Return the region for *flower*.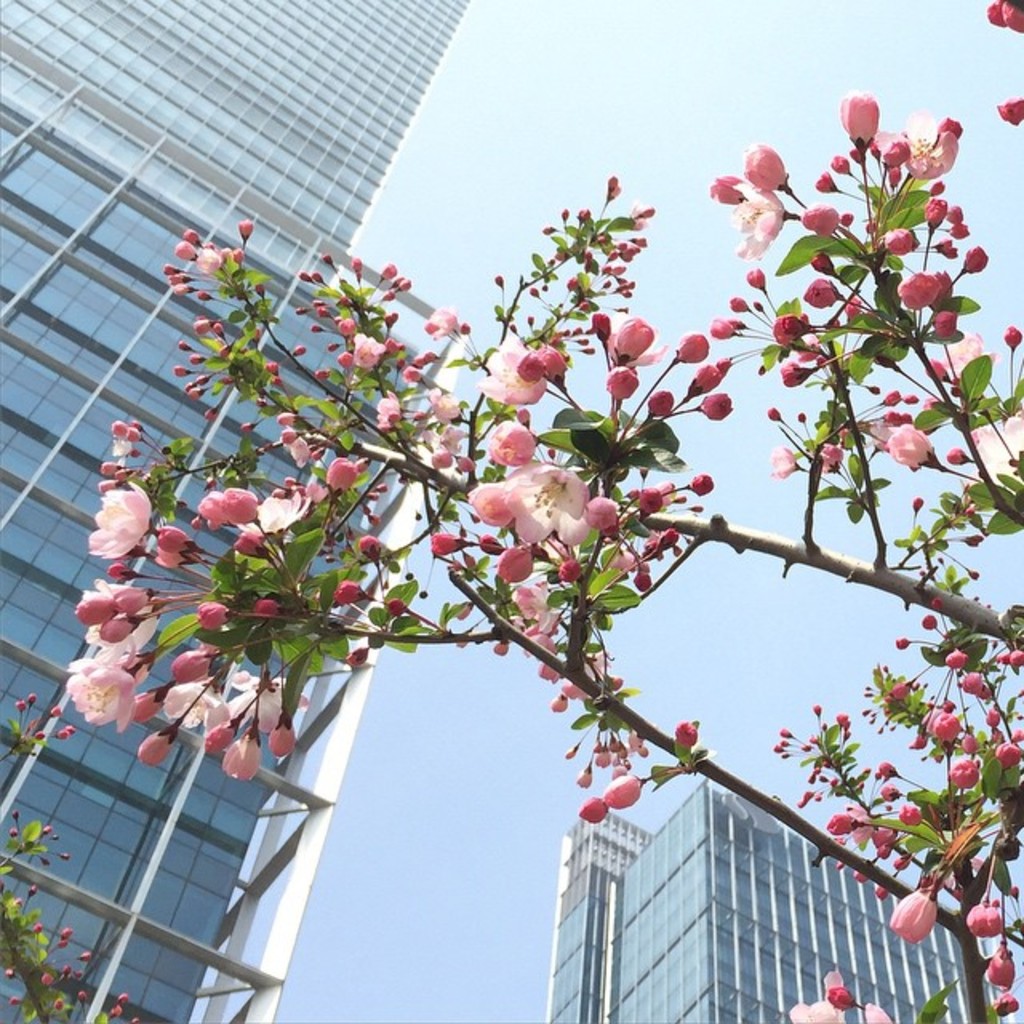
box(155, 675, 222, 736).
